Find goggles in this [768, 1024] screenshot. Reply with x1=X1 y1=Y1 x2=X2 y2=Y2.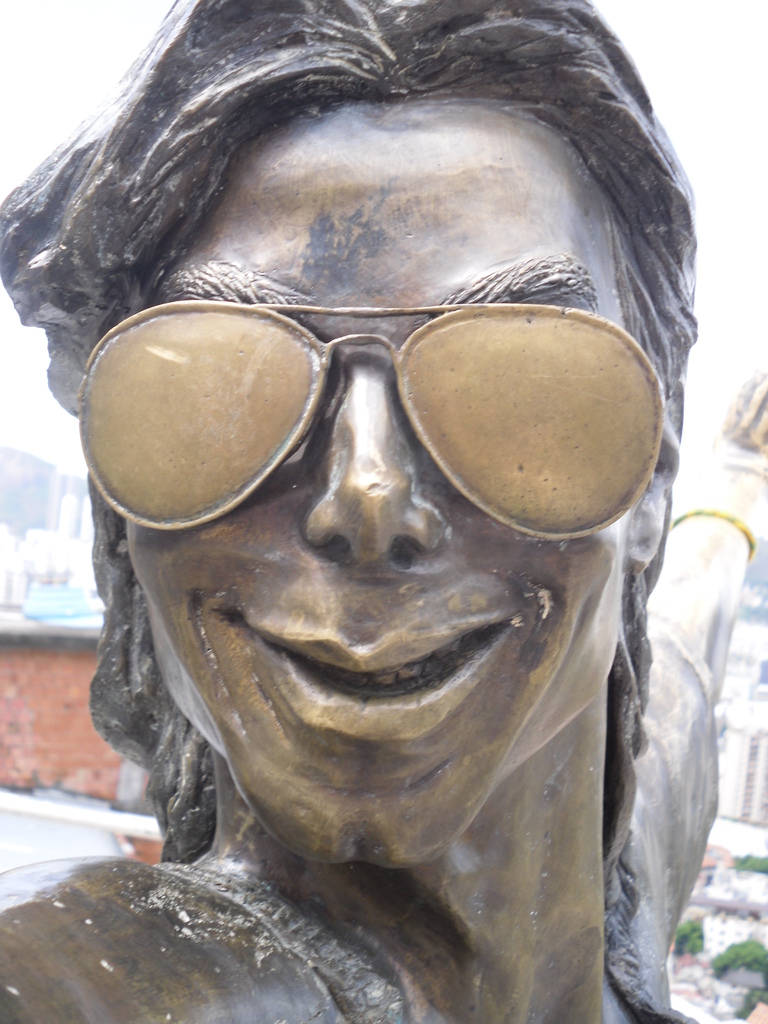
x1=72 y1=294 x2=674 y2=527.
